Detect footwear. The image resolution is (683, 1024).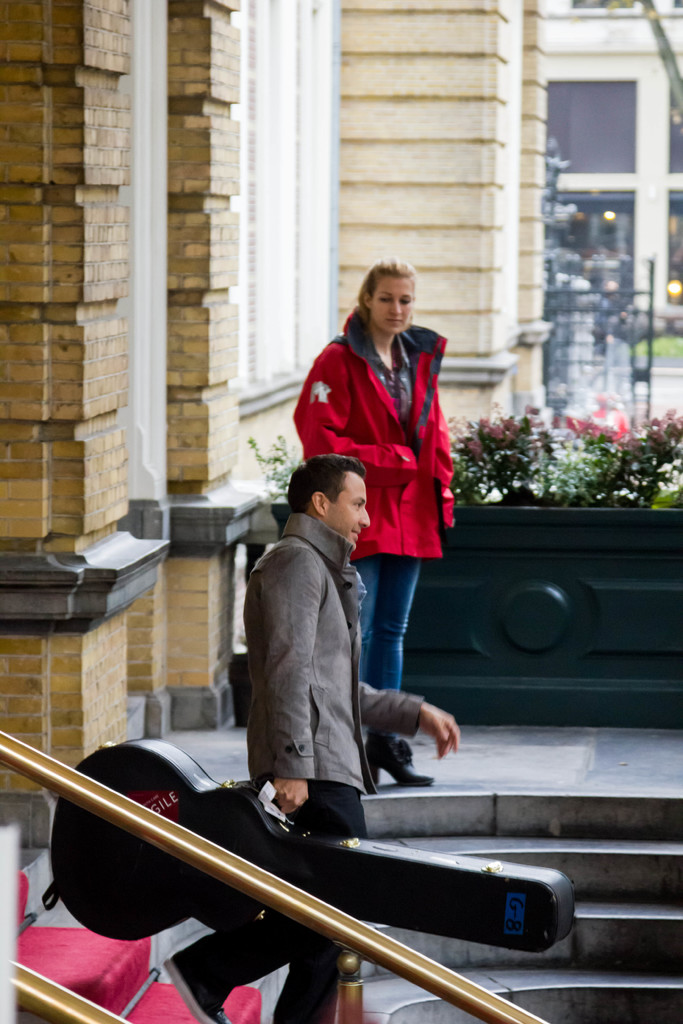
locate(363, 724, 436, 790).
